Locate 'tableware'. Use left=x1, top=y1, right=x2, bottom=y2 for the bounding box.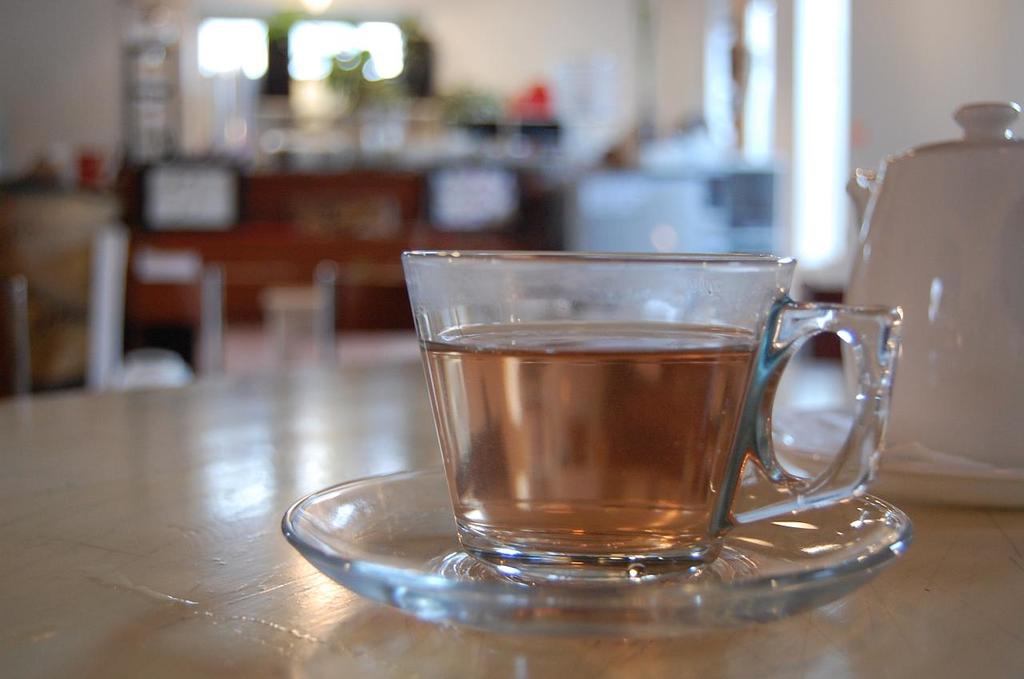
left=285, top=469, right=912, bottom=633.
